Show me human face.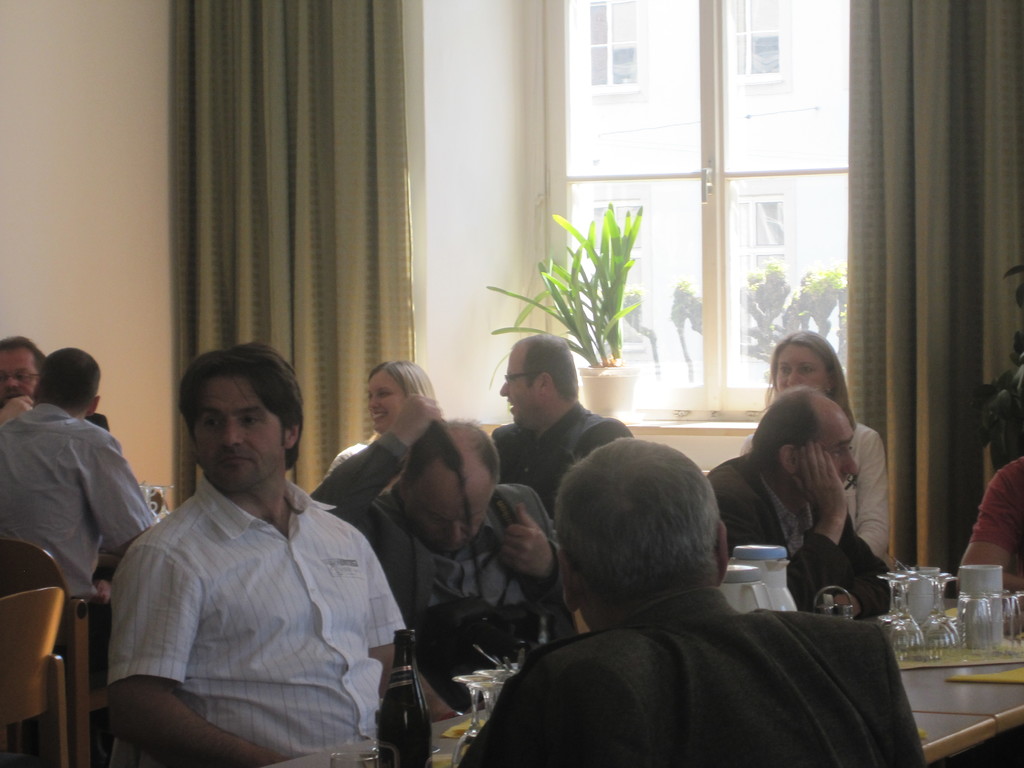
human face is here: Rect(366, 373, 404, 431).
